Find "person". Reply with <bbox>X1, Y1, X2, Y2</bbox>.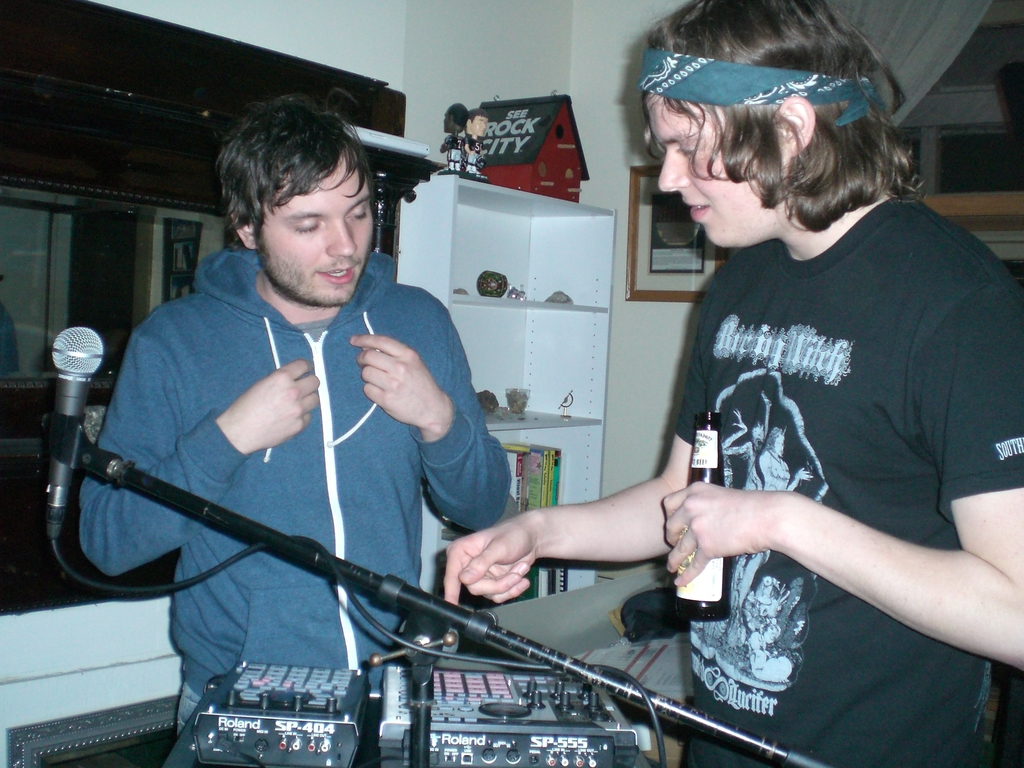
<bbox>102, 104, 557, 725</bbox>.
